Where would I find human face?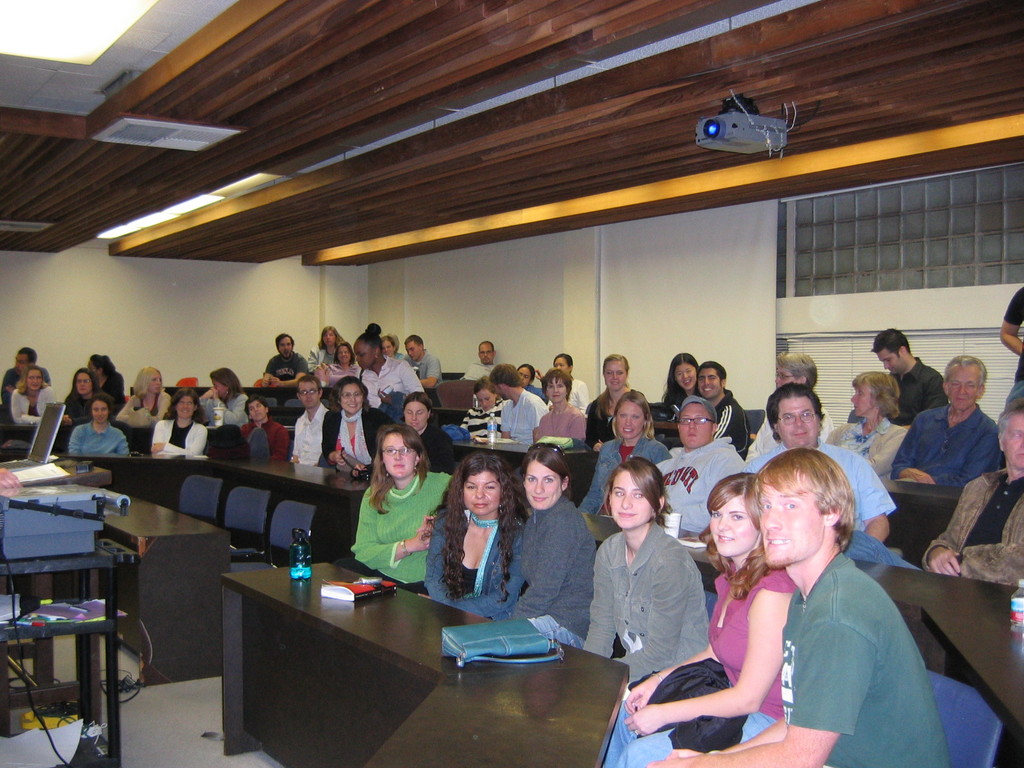
At region(523, 462, 564, 510).
